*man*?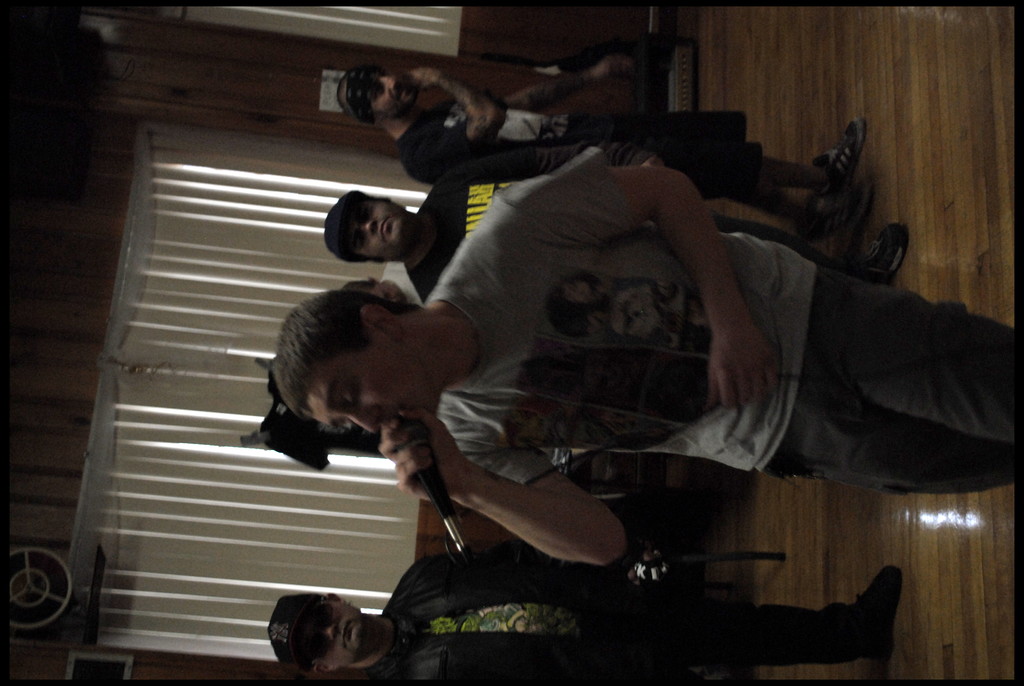
328,67,867,242
